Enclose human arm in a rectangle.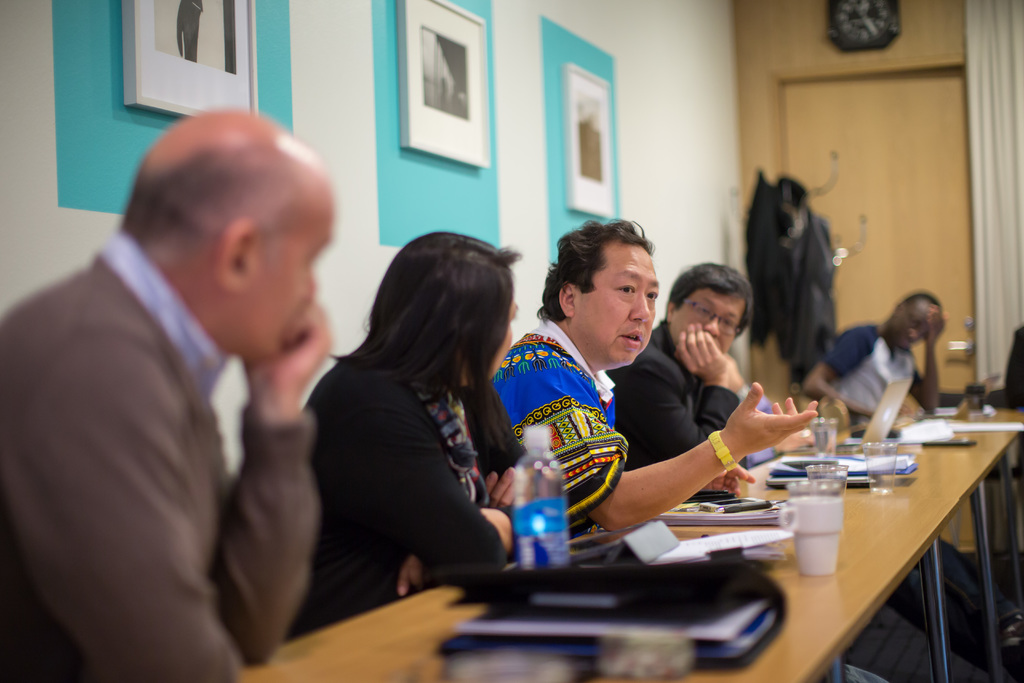
box=[609, 320, 742, 488].
